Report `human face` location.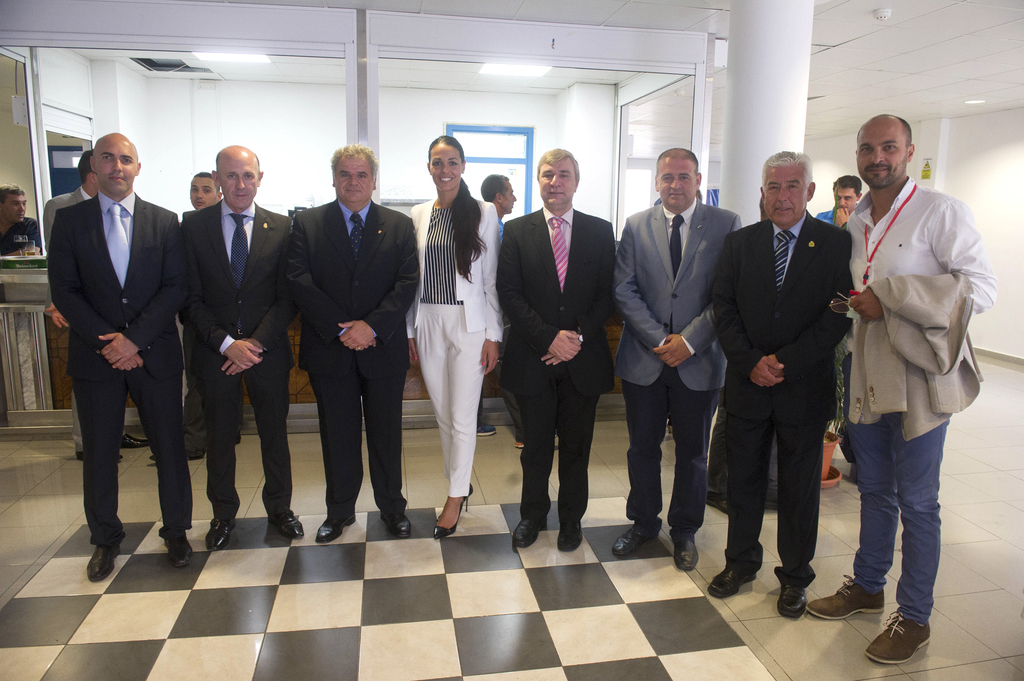
Report: bbox=[764, 164, 808, 225].
